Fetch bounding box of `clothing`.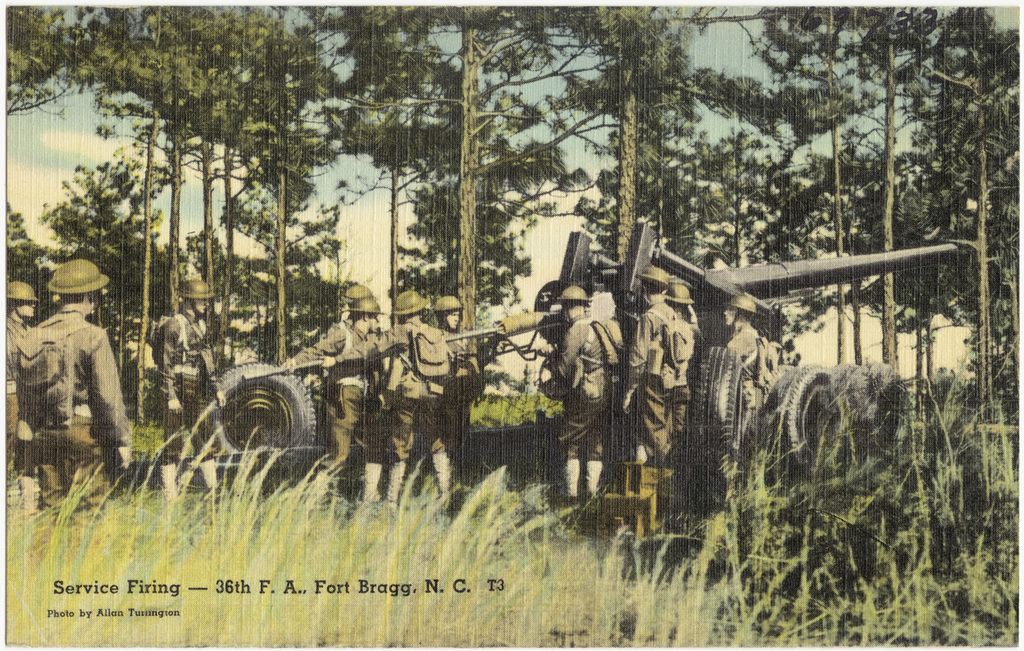
Bbox: {"left": 150, "top": 308, "right": 206, "bottom": 469}.
